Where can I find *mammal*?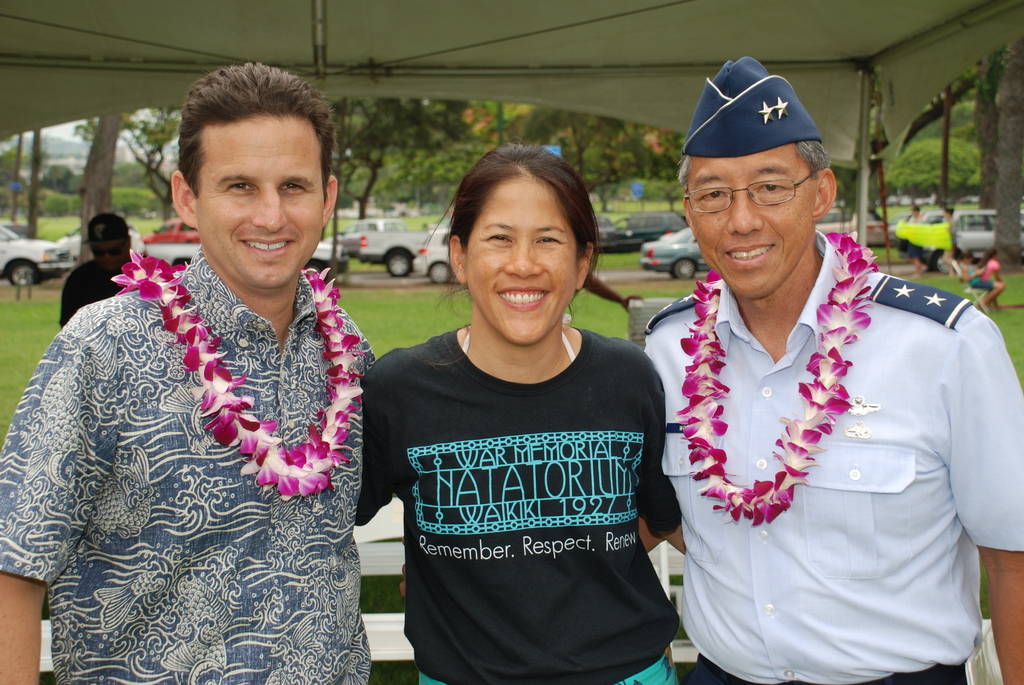
You can find it at <box>938,205,966,280</box>.
